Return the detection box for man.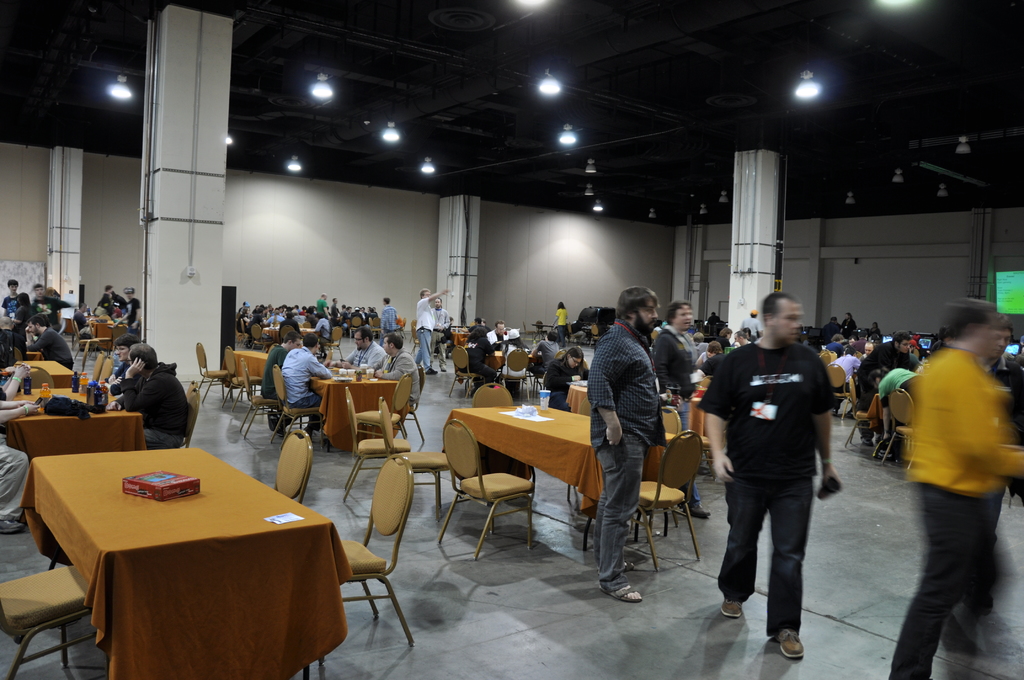
[x1=1, y1=280, x2=22, y2=319].
